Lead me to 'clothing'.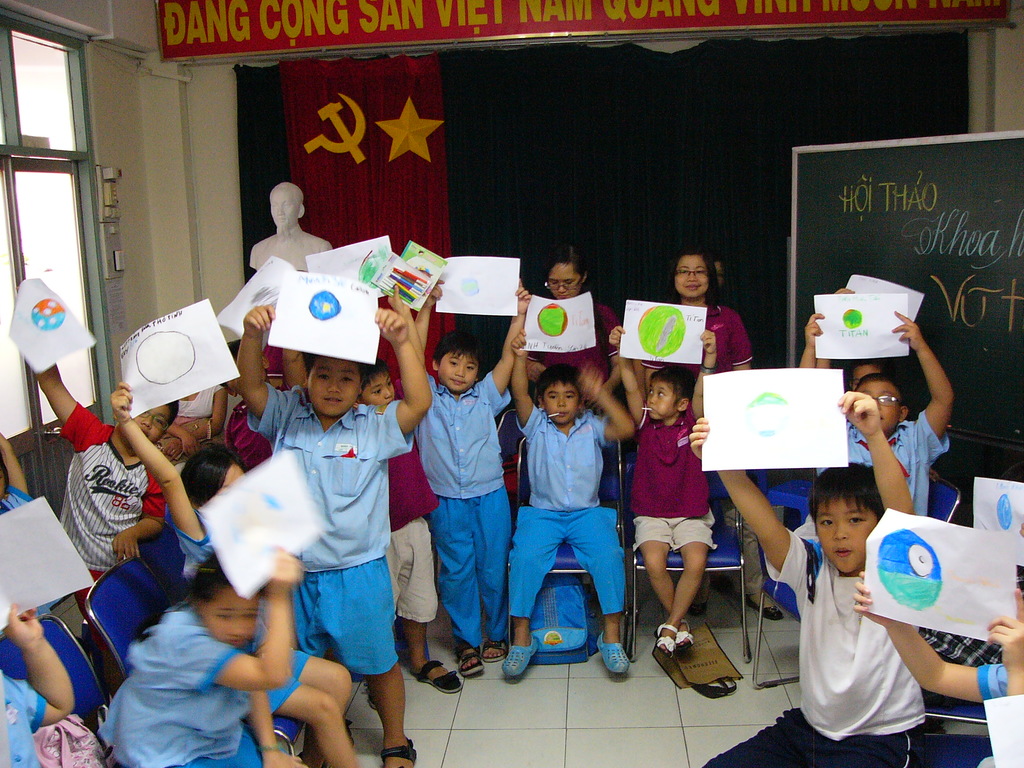
Lead to pyautogui.locateOnScreen(532, 305, 622, 387).
